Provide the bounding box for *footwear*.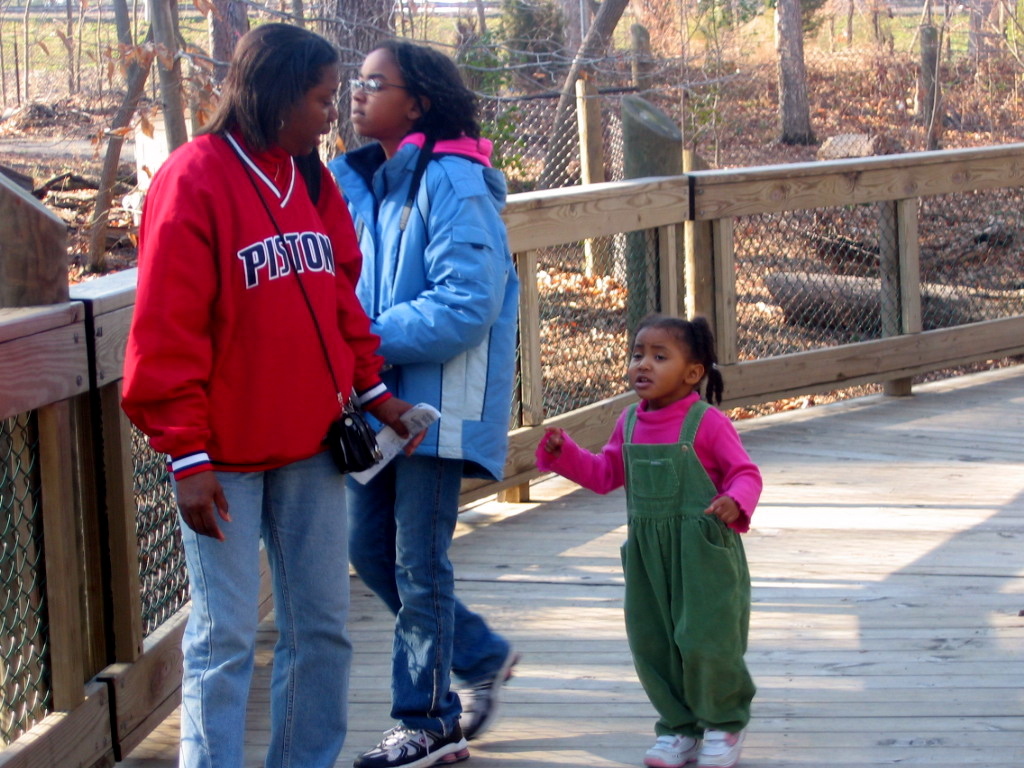
[left=694, top=729, right=747, bottom=765].
